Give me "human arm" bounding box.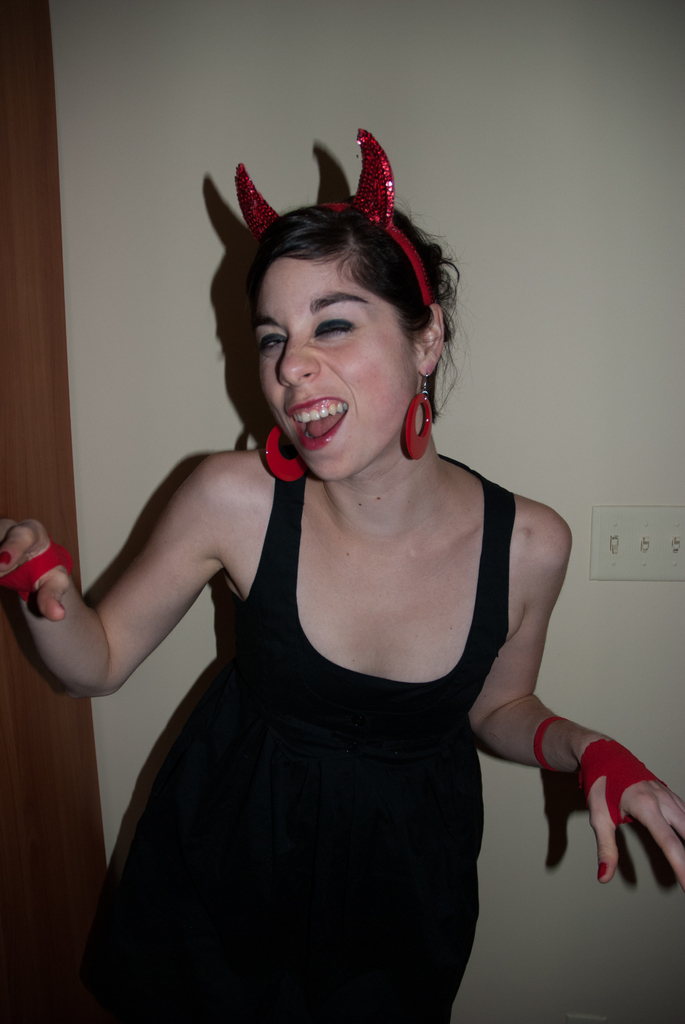
<box>466,524,684,891</box>.
